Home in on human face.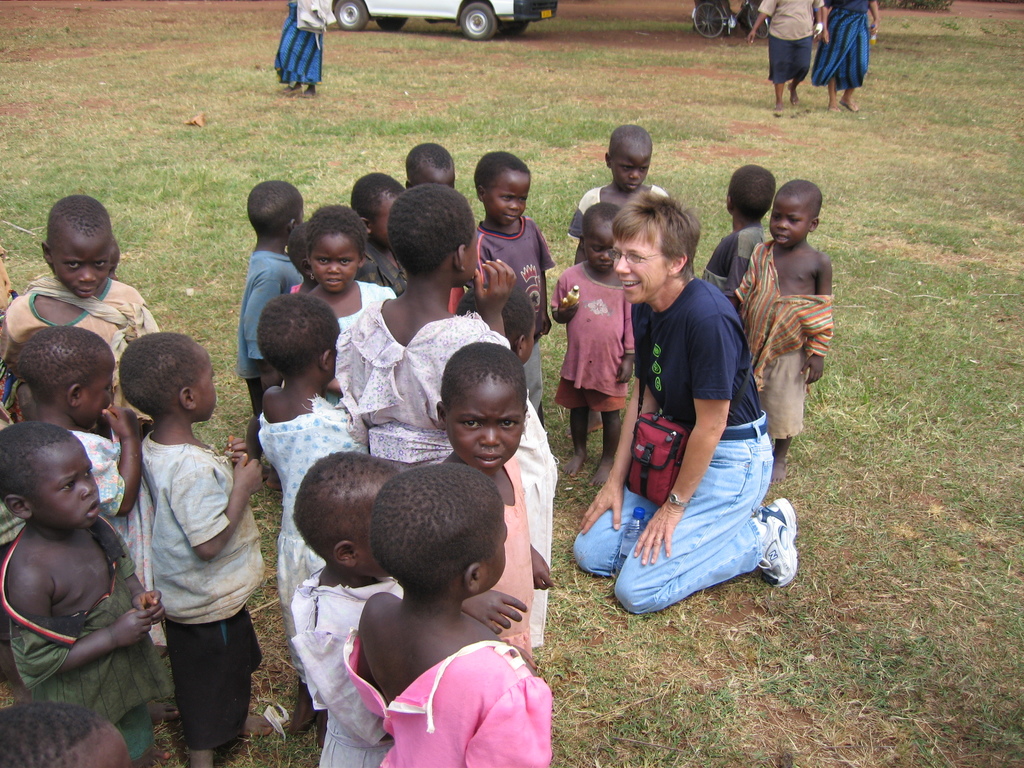
Homed in at (611, 145, 652, 191).
